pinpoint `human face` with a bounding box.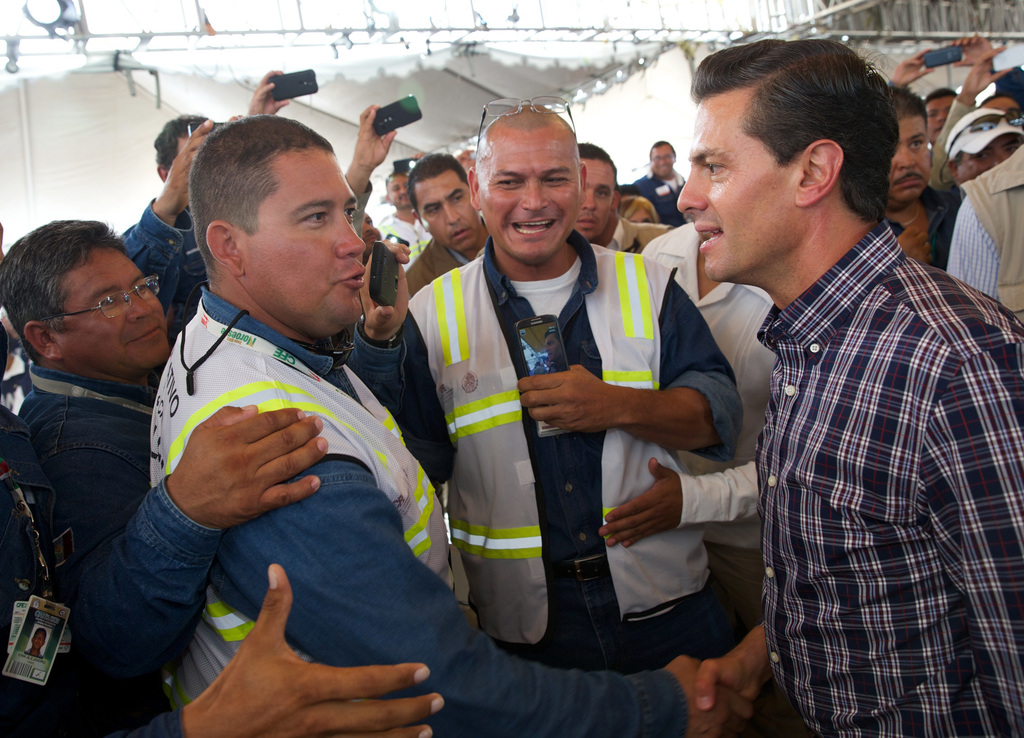
x1=479 y1=134 x2=581 y2=260.
